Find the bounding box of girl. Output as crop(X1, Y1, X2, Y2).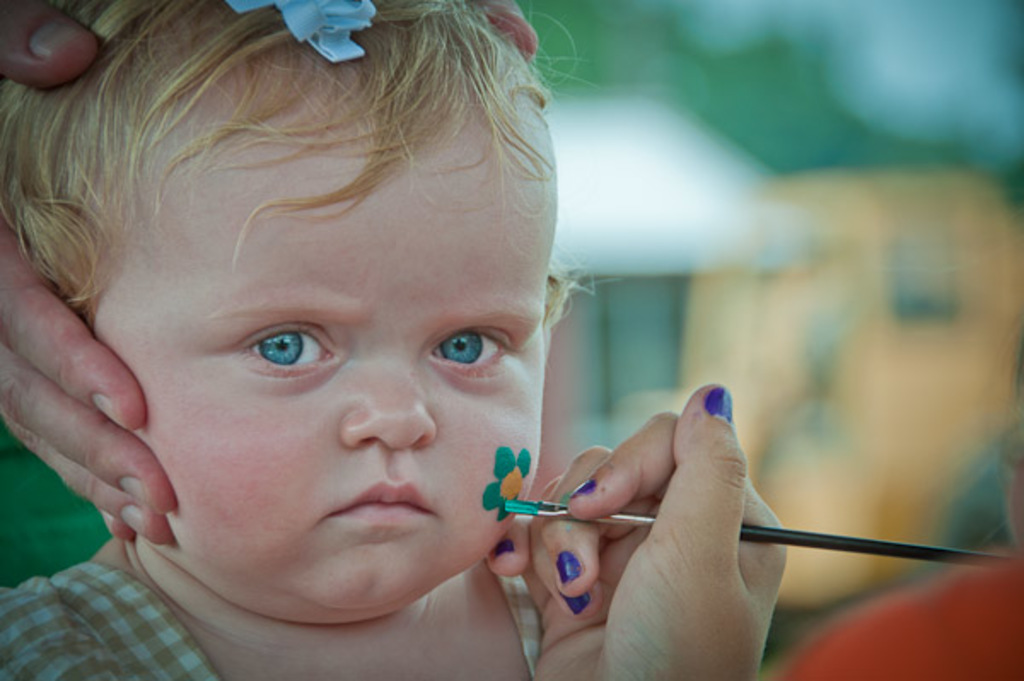
crop(0, 2, 785, 678).
